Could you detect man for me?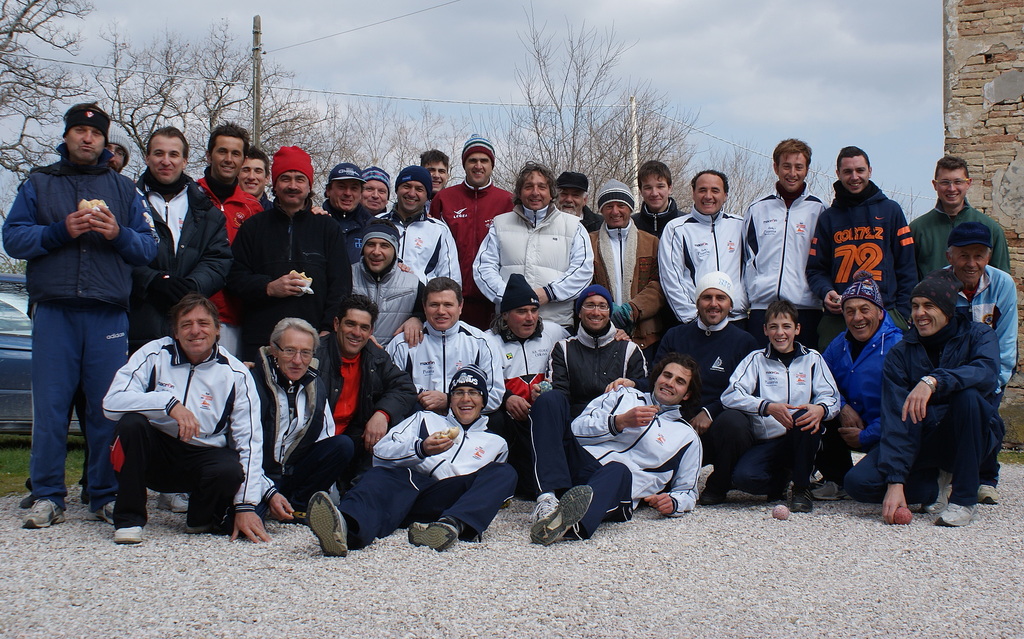
Detection result: <region>356, 153, 472, 312</region>.
